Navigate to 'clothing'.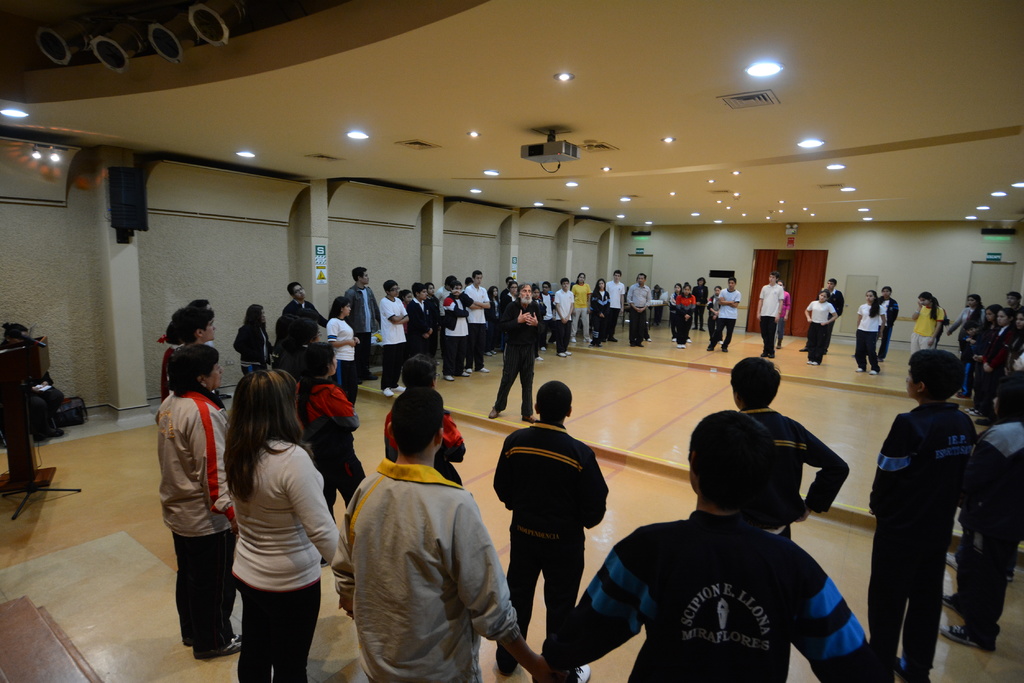
Navigation target: Rect(484, 295, 496, 351).
